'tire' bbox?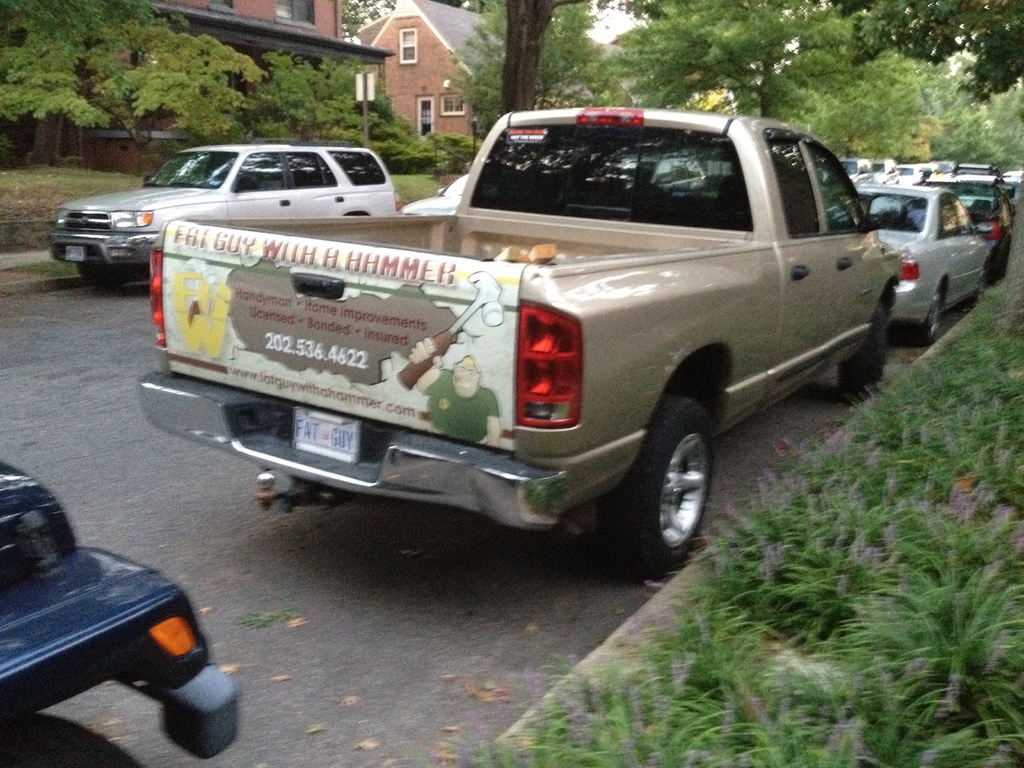
left=618, top=401, right=736, bottom=577
